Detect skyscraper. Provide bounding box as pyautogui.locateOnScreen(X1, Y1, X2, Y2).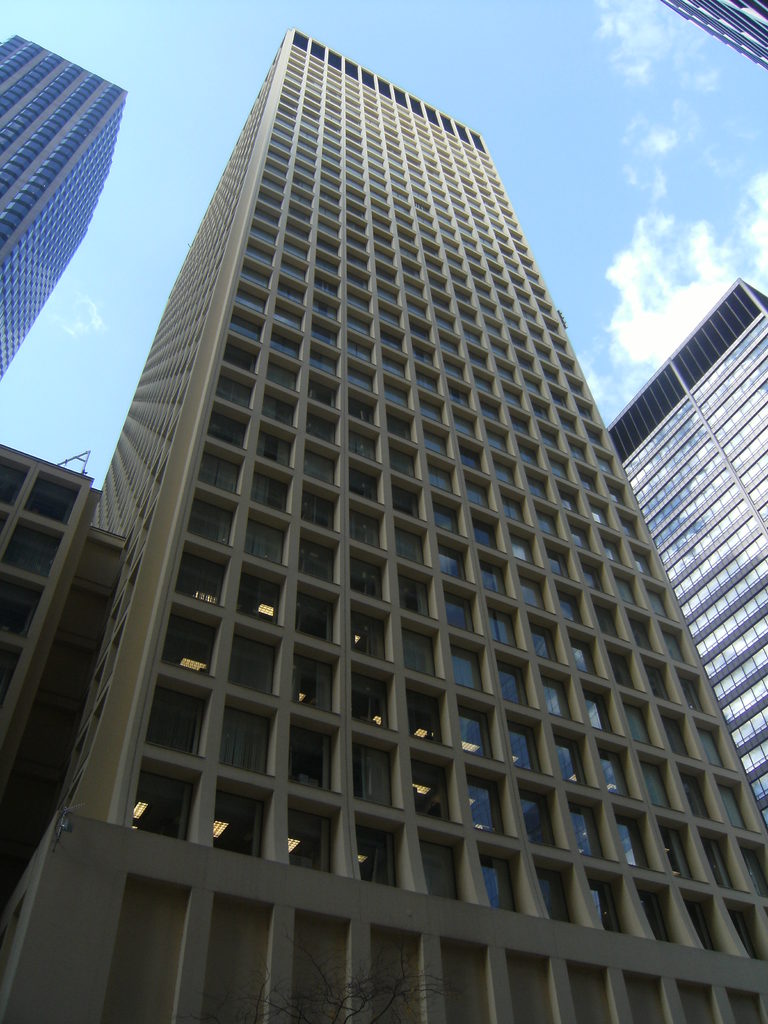
pyautogui.locateOnScreen(599, 274, 767, 811).
